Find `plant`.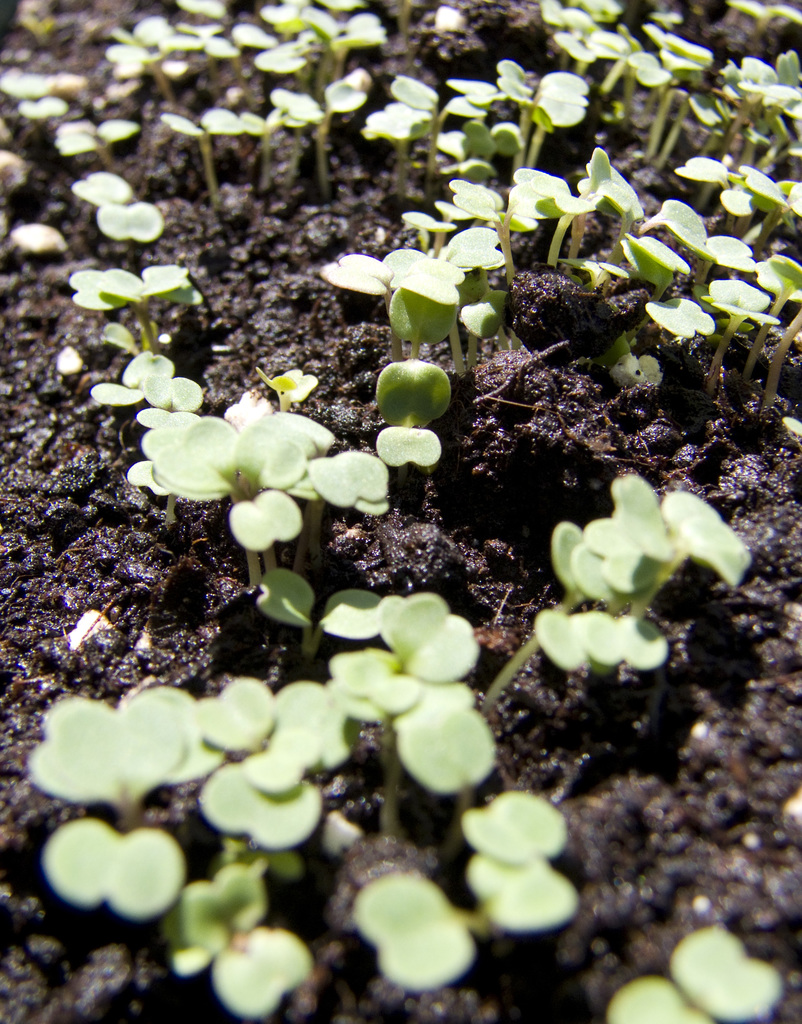
detection(684, 265, 778, 412).
